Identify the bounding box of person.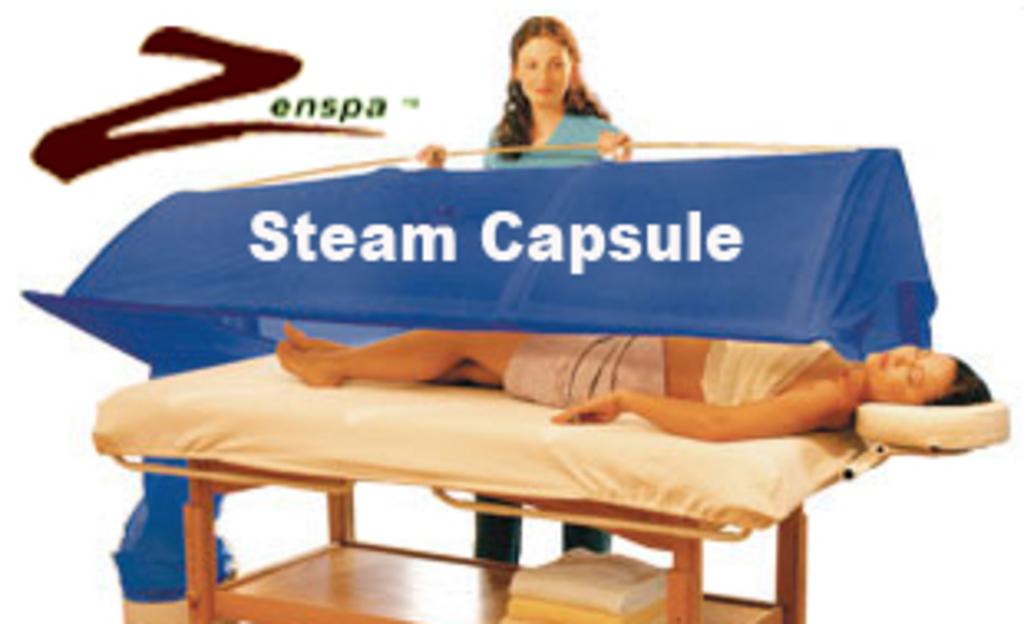
select_region(416, 17, 631, 168).
